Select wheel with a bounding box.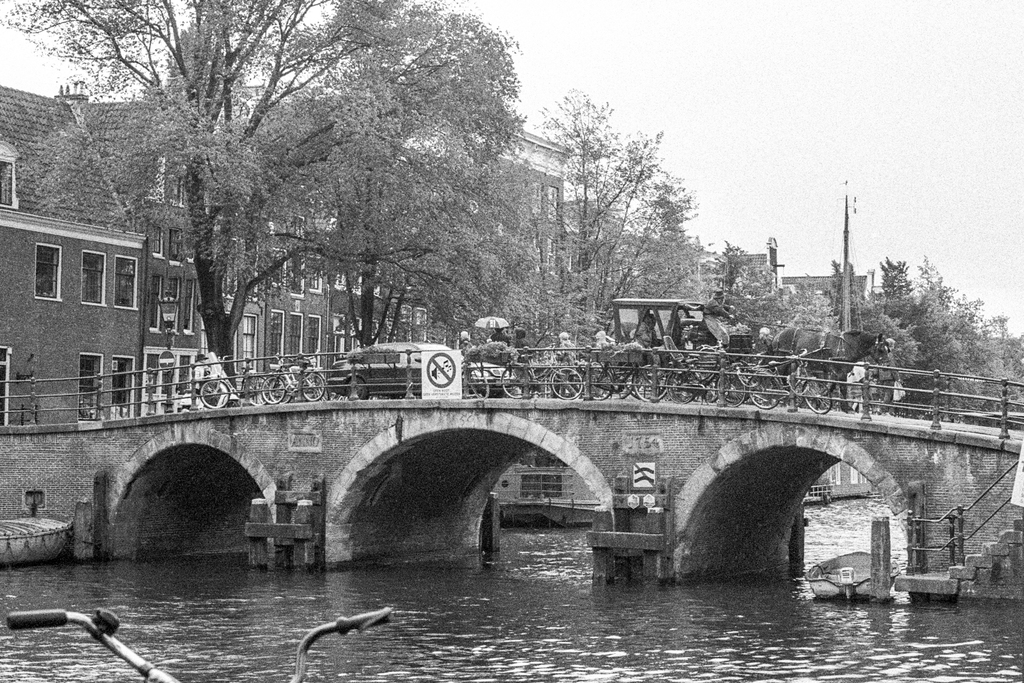
(left=344, top=375, right=367, bottom=402).
